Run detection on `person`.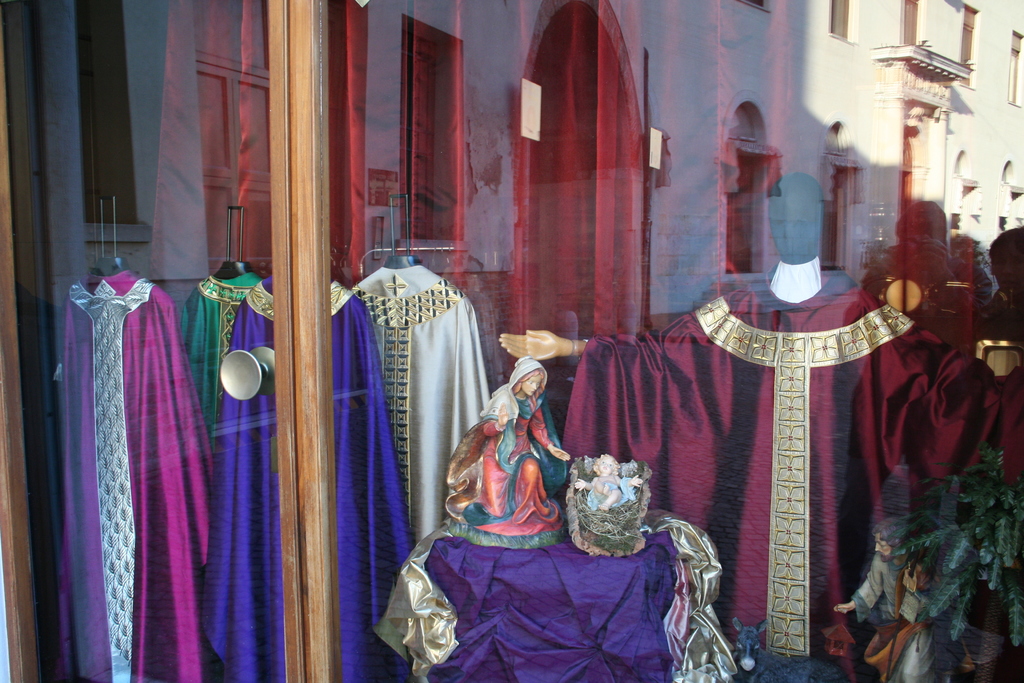
Result: (572, 454, 644, 500).
